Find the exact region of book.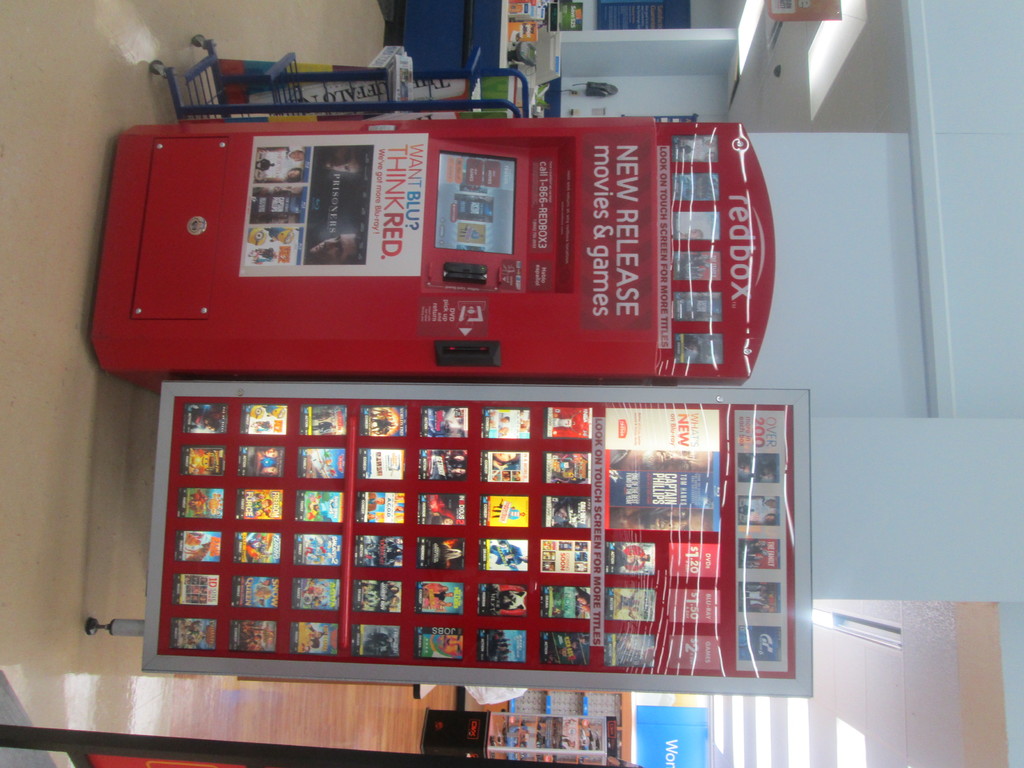
Exact region: [x1=242, y1=404, x2=287, y2=433].
